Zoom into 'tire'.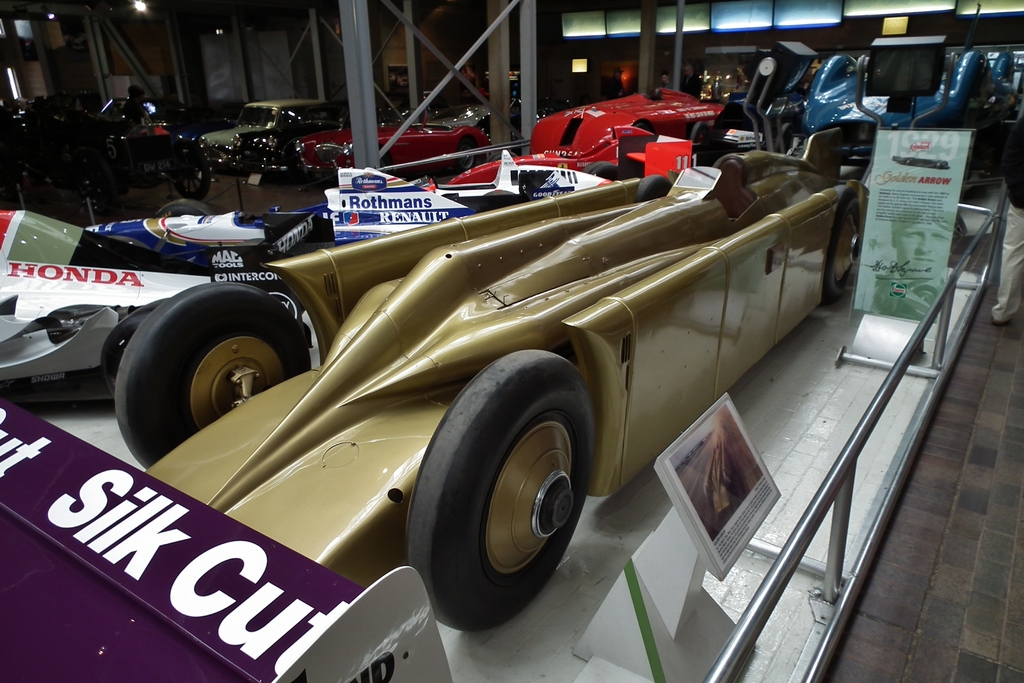
Zoom target: box(909, 281, 939, 317).
